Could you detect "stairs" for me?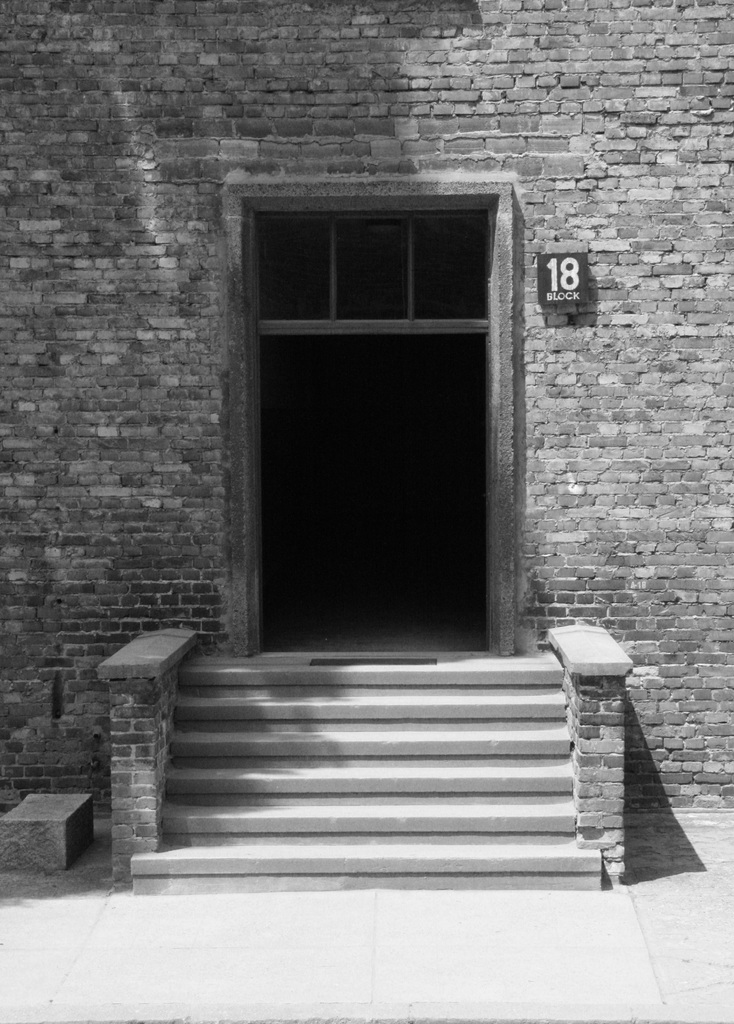
Detection result: {"x1": 122, "y1": 647, "x2": 605, "y2": 897}.
